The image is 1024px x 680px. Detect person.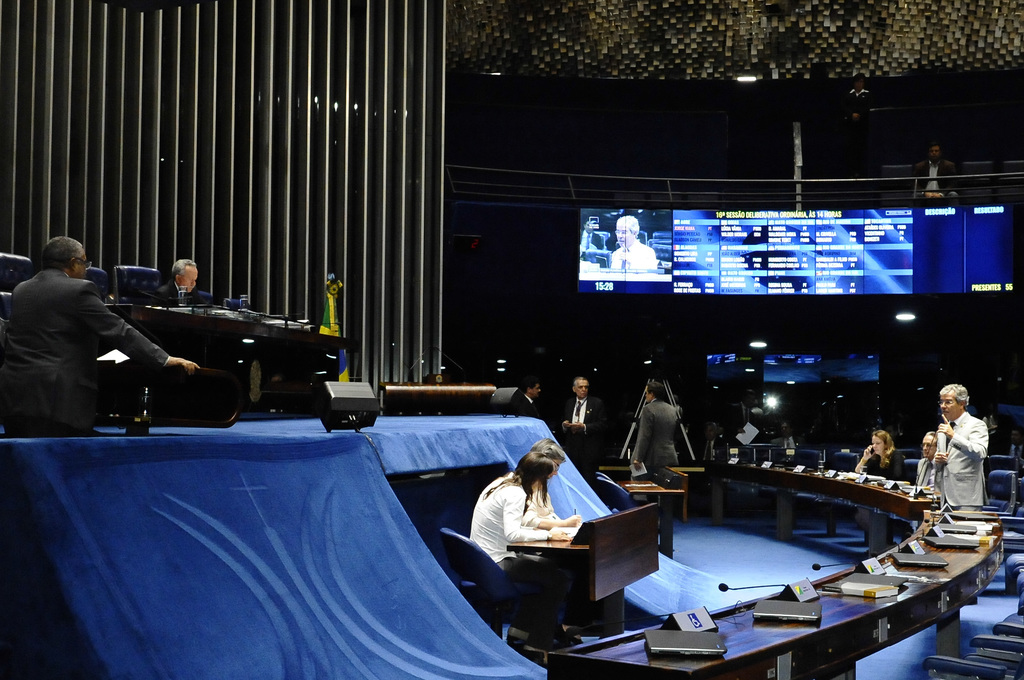
Detection: {"x1": 724, "y1": 390, "x2": 766, "y2": 442}.
